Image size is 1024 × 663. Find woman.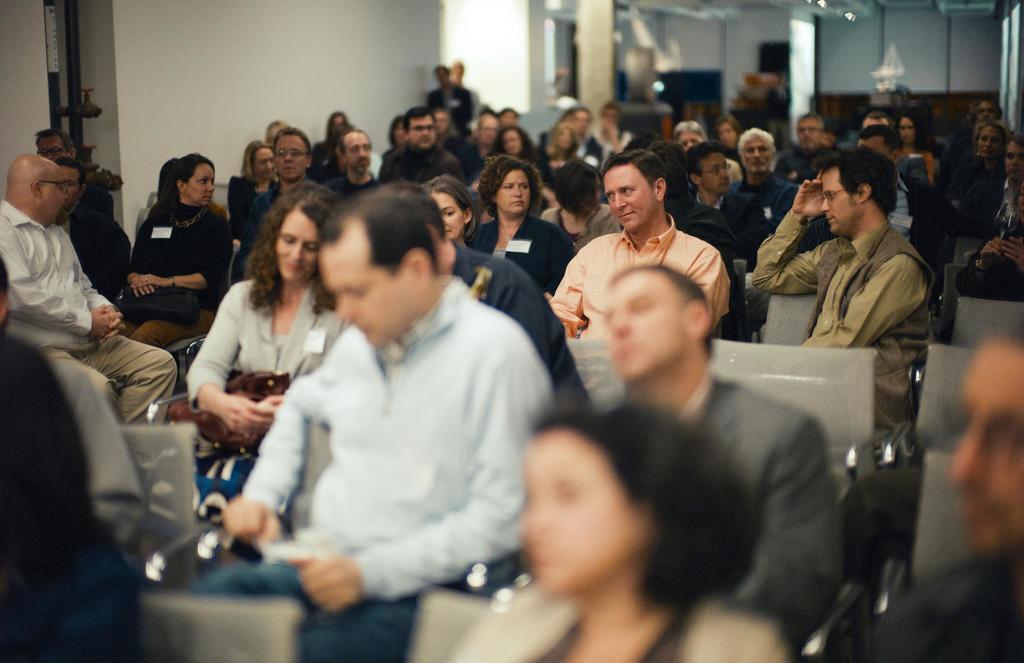
891, 113, 942, 184.
